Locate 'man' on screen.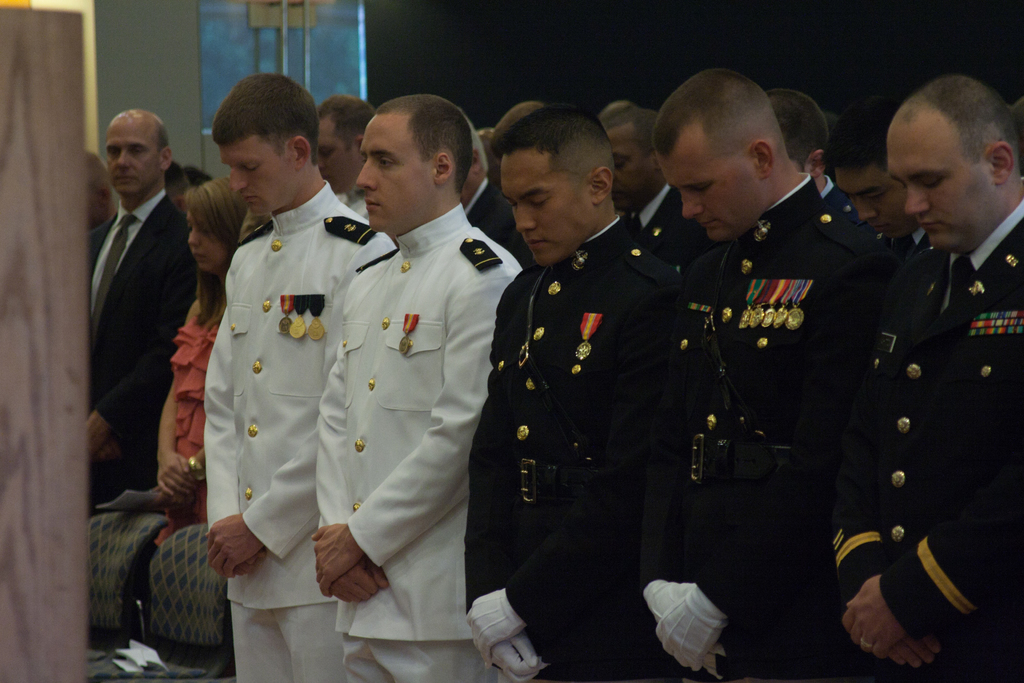
On screen at detection(311, 86, 521, 682).
